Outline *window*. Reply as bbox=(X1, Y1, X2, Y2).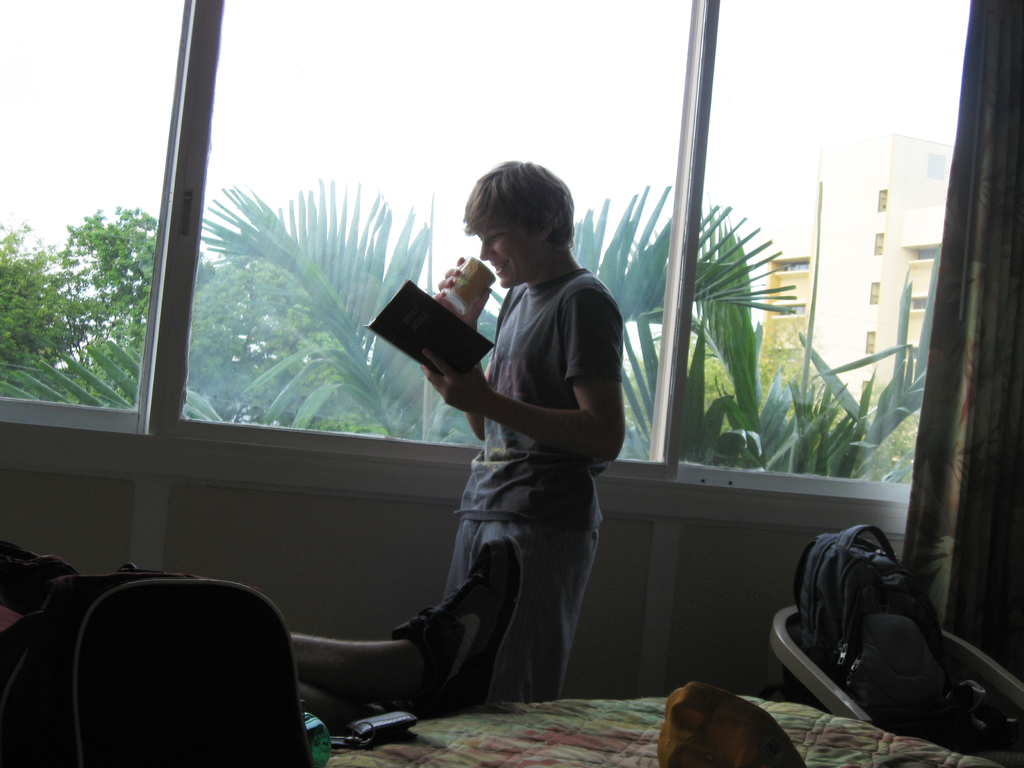
bbox=(0, 0, 975, 499).
